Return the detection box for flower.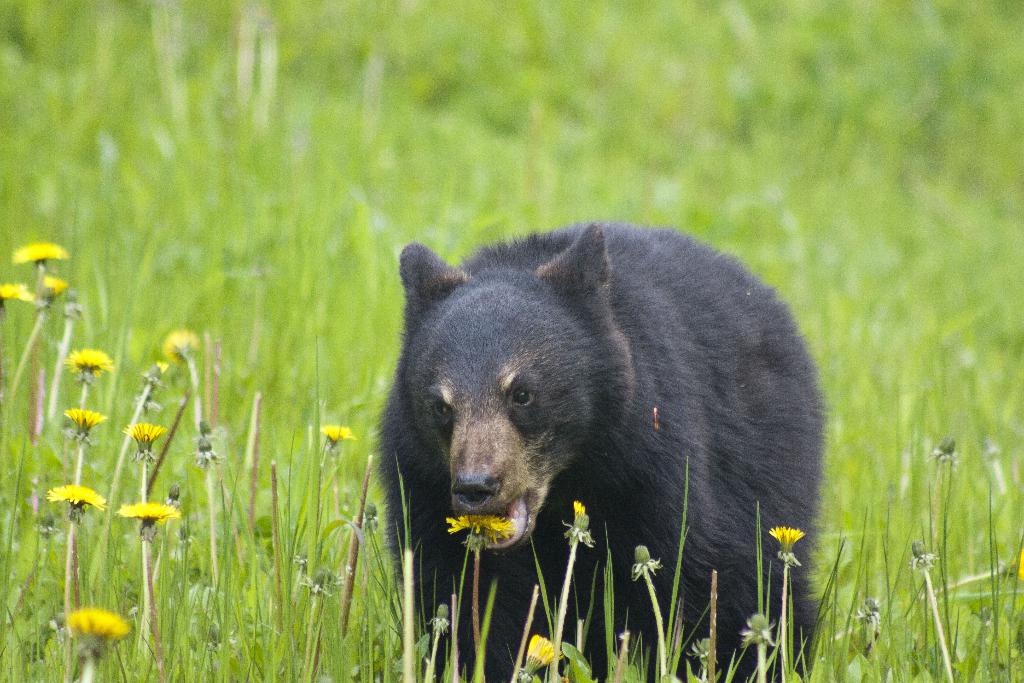
[x1=12, y1=243, x2=69, y2=267].
